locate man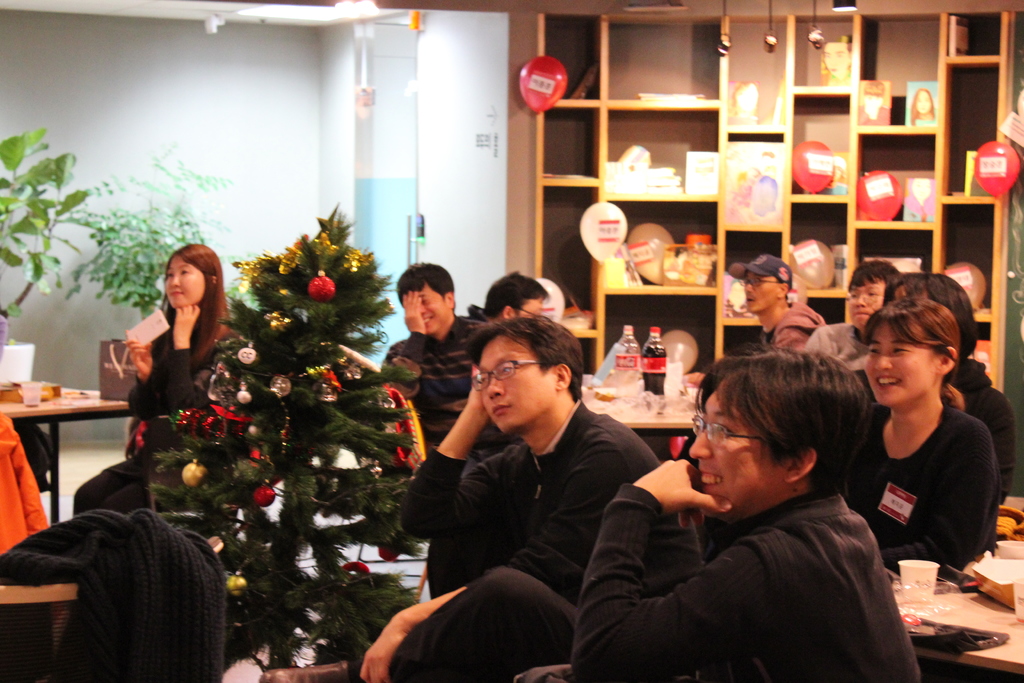
detection(380, 265, 493, 456)
